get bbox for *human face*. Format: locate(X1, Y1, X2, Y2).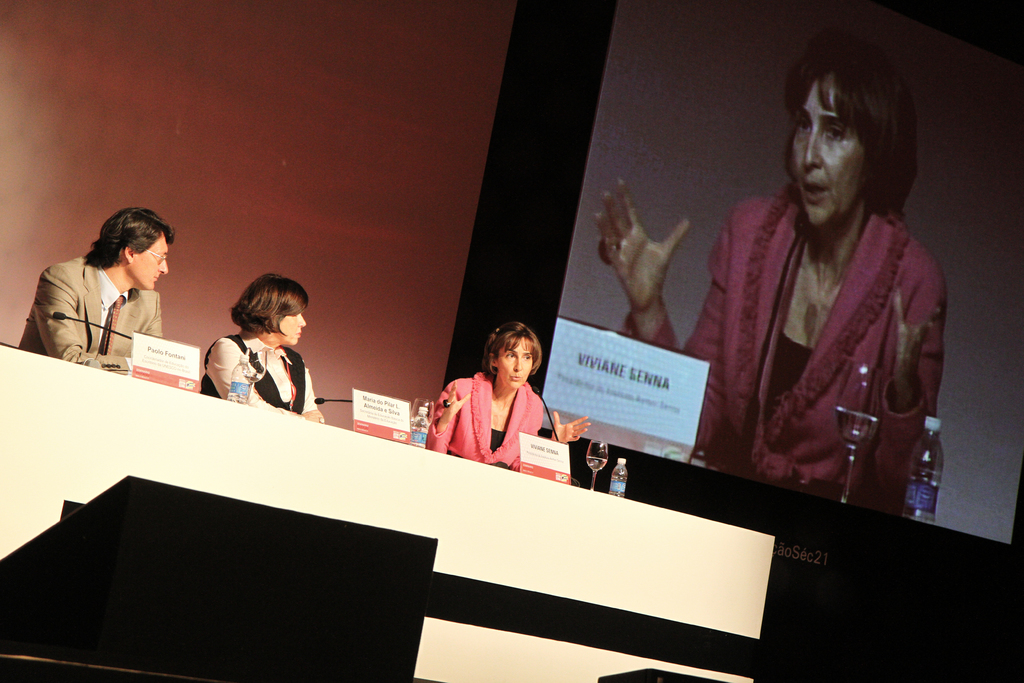
locate(493, 333, 541, 391).
